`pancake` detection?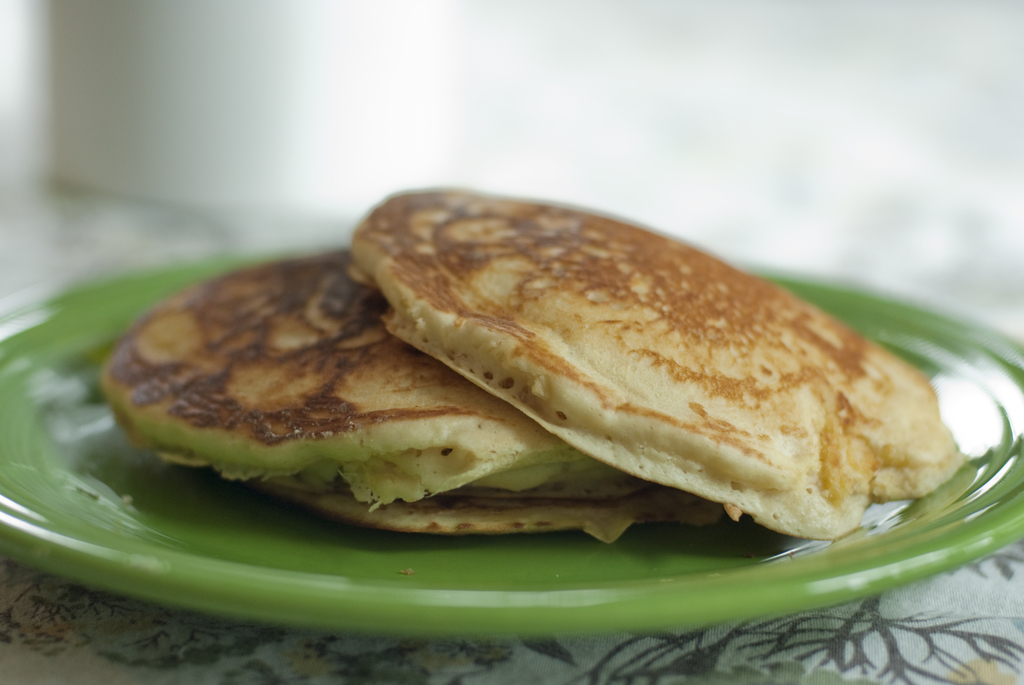
347:209:970:536
